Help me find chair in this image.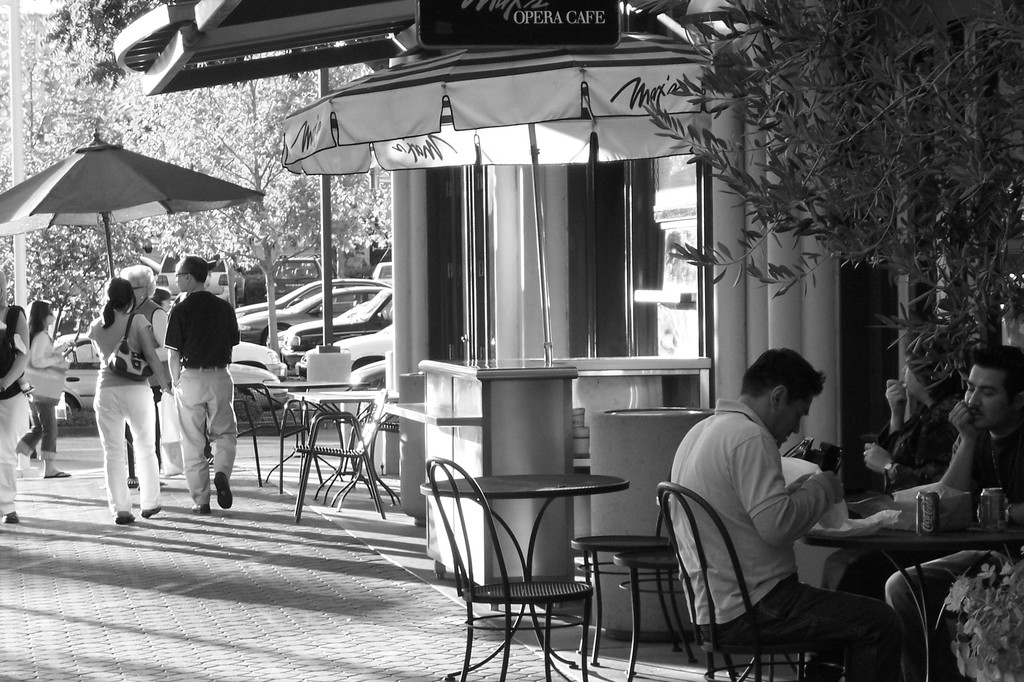
Found it: 230,383,323,488.
